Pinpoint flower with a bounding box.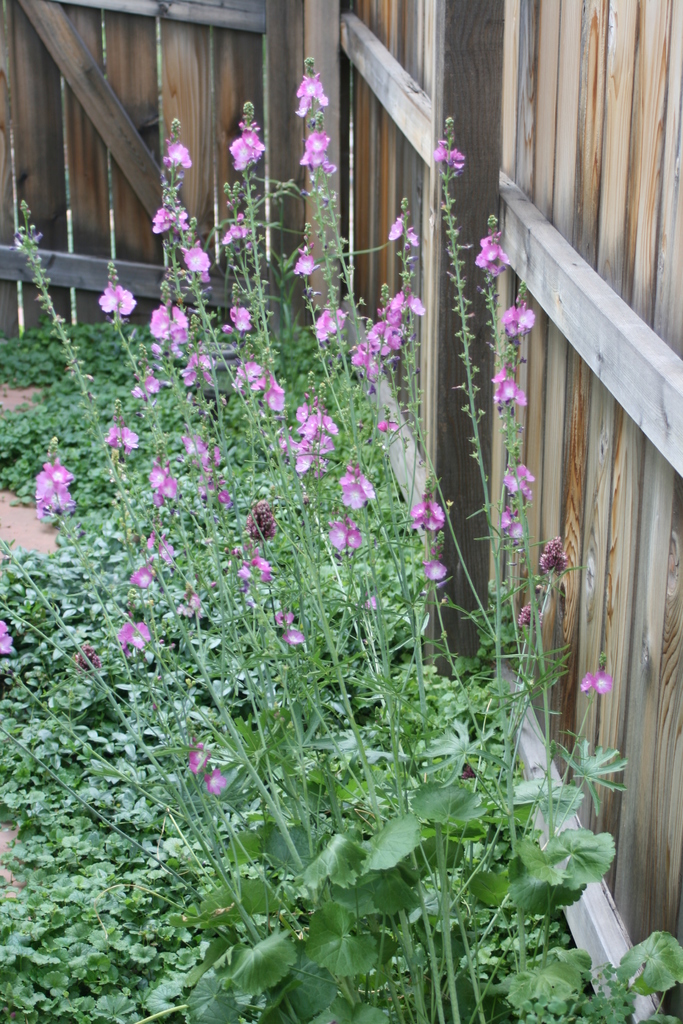
Rect(344, 468, 376, 511).
